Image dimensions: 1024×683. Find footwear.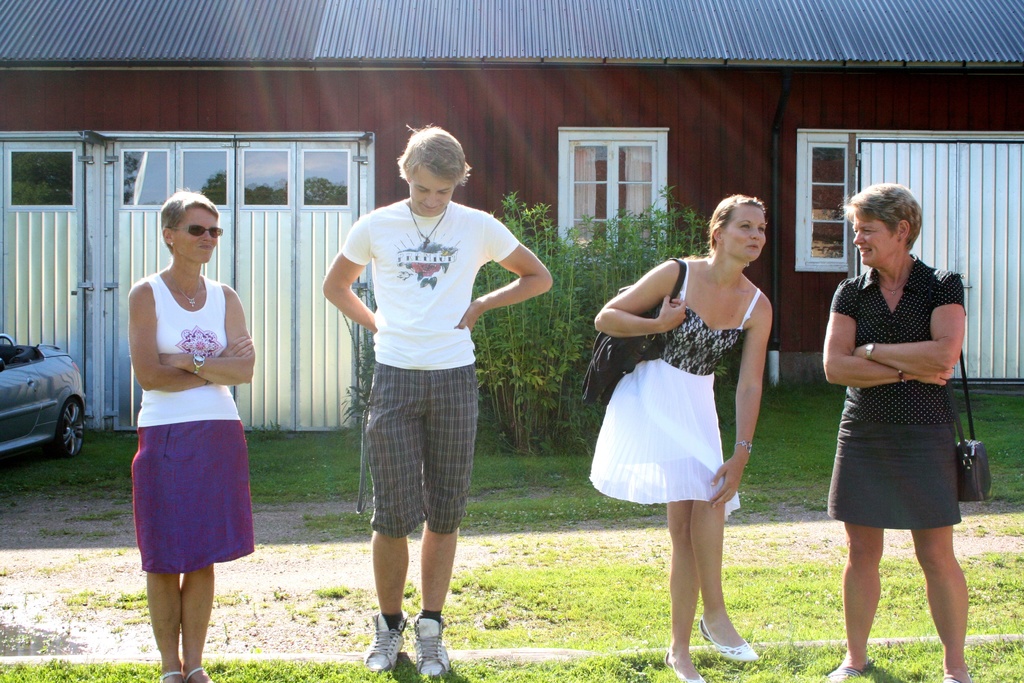
<bbox>408, 614, 453, 682</bbox>.
